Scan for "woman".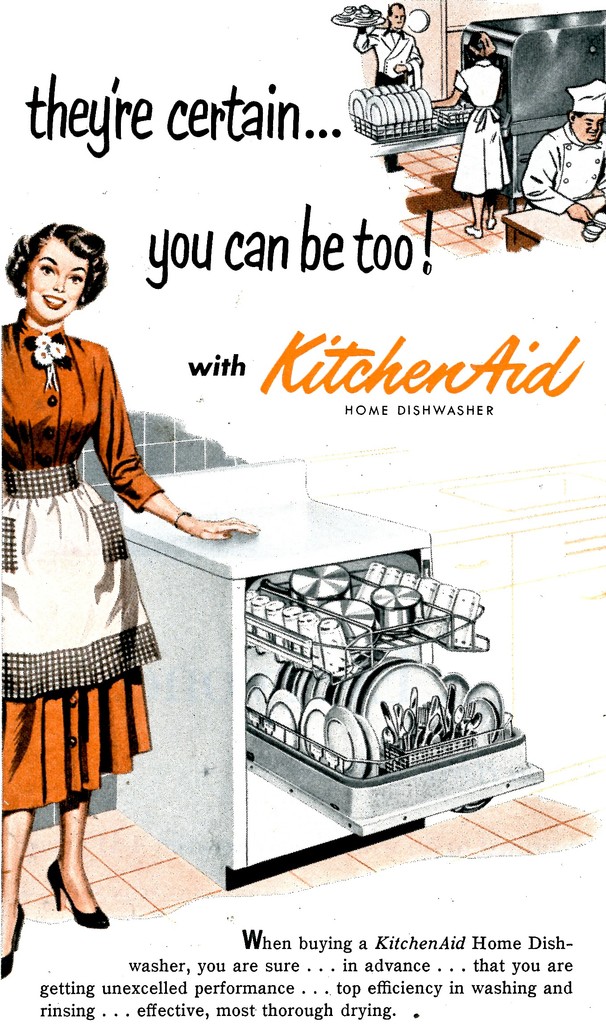
Scan result: l=8, t=203, r=204, b=832.
